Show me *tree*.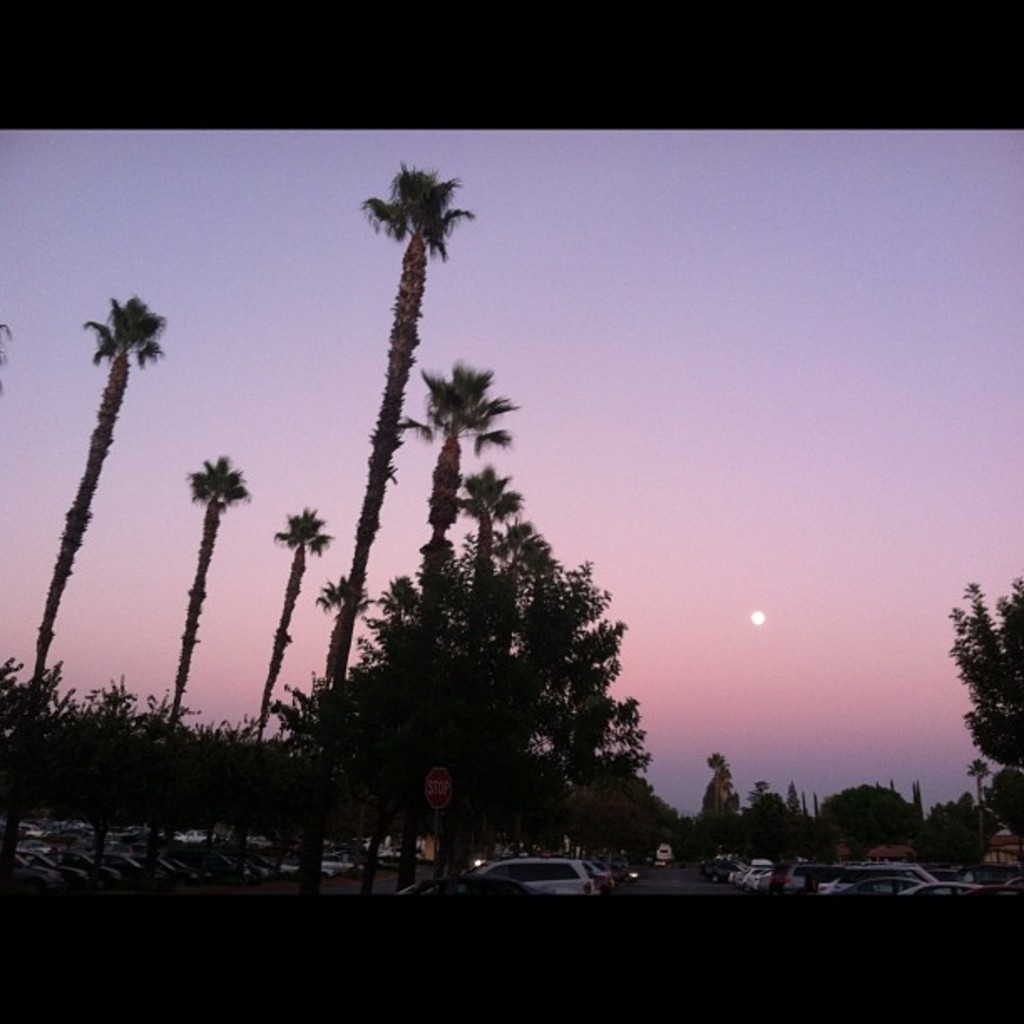
*tree* is here: 397:351:542:569.
